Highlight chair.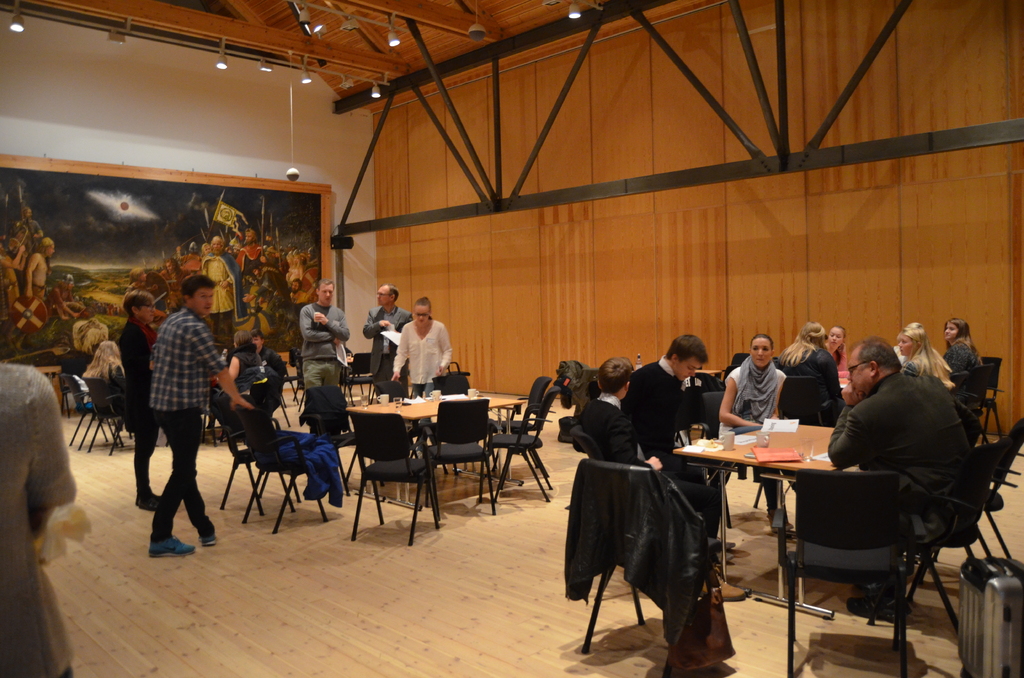
Highlighted region: 908 423 1023 586.
